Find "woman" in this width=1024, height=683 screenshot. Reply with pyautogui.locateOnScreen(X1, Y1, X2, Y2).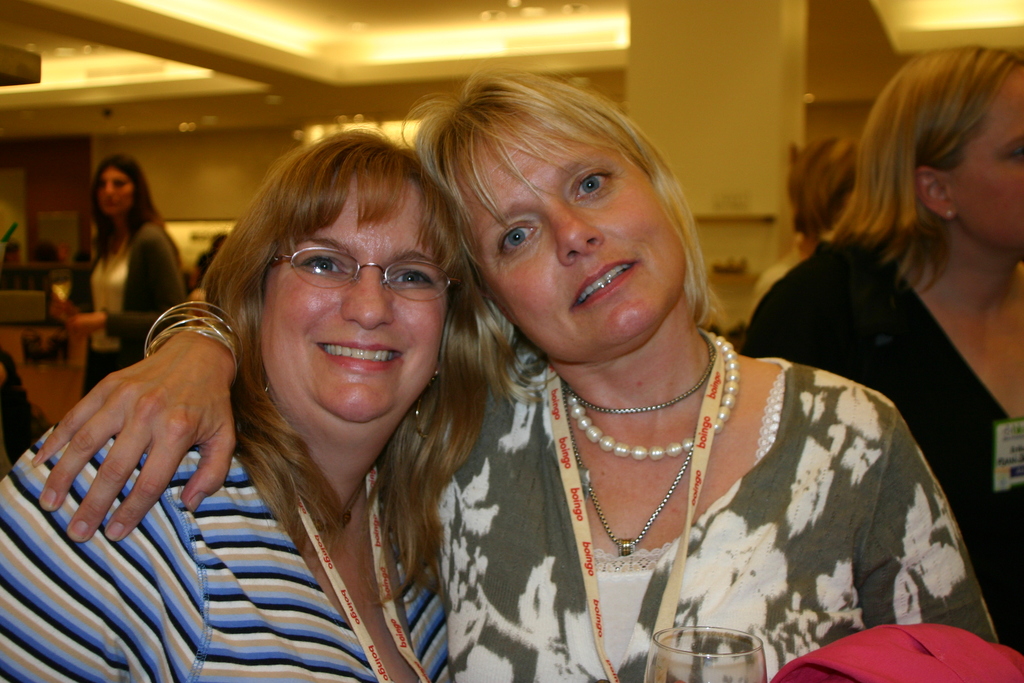
pyautogui.locateOnScreen(26, 69, 1000, 682).
